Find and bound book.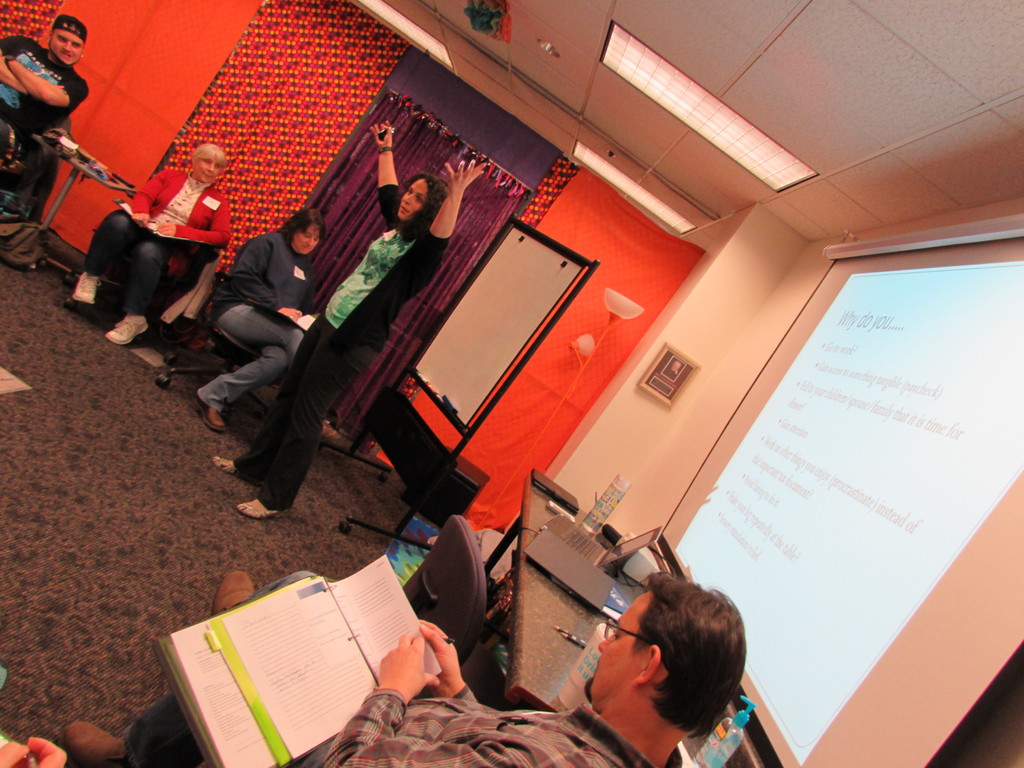
Bound: x1=149, y1=550, x2=440, y2=767.
